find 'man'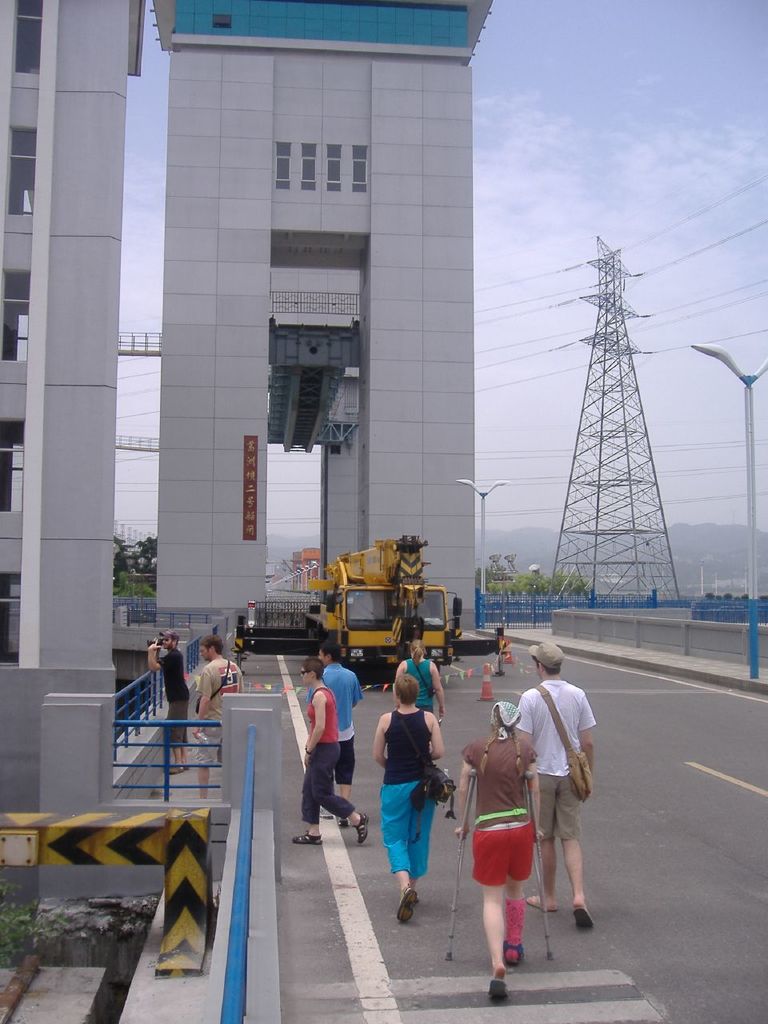
(500, 642, 598, 950)
